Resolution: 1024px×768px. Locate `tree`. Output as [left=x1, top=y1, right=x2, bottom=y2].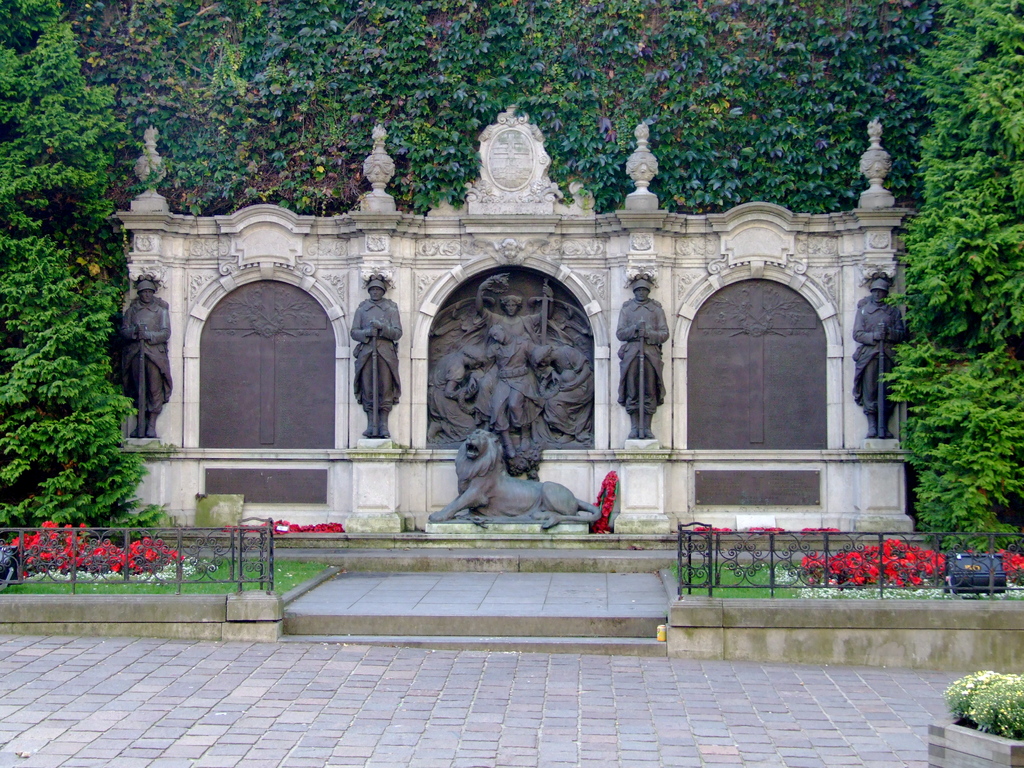
[left=0, top=0, right=176, bottom=539].
